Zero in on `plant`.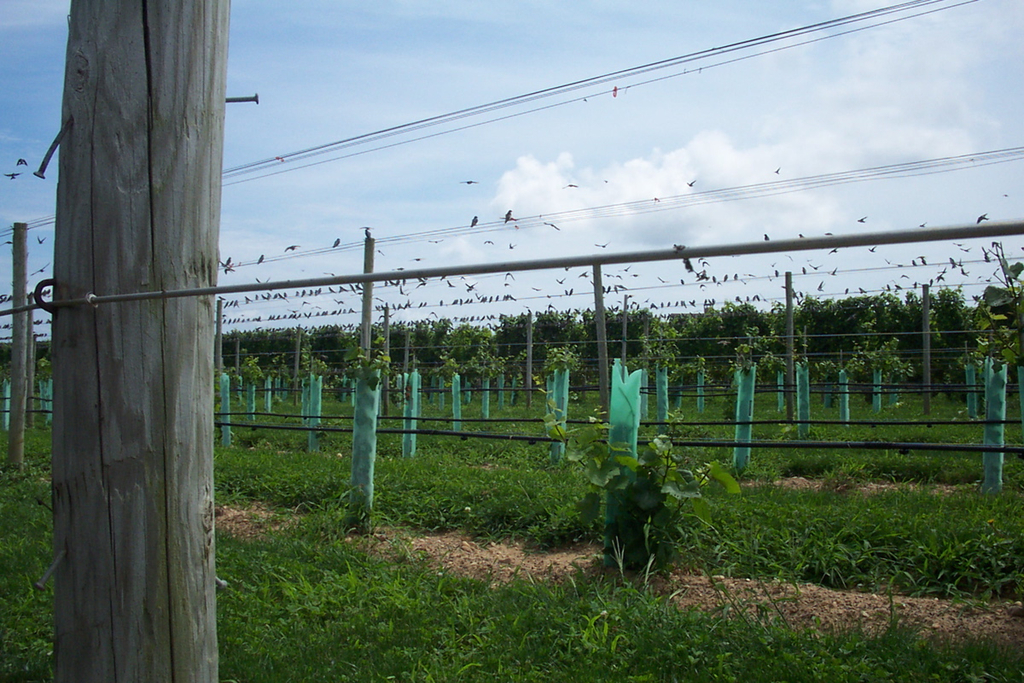
Zeroed in: bbox=(950, 249, 1023, 378).
